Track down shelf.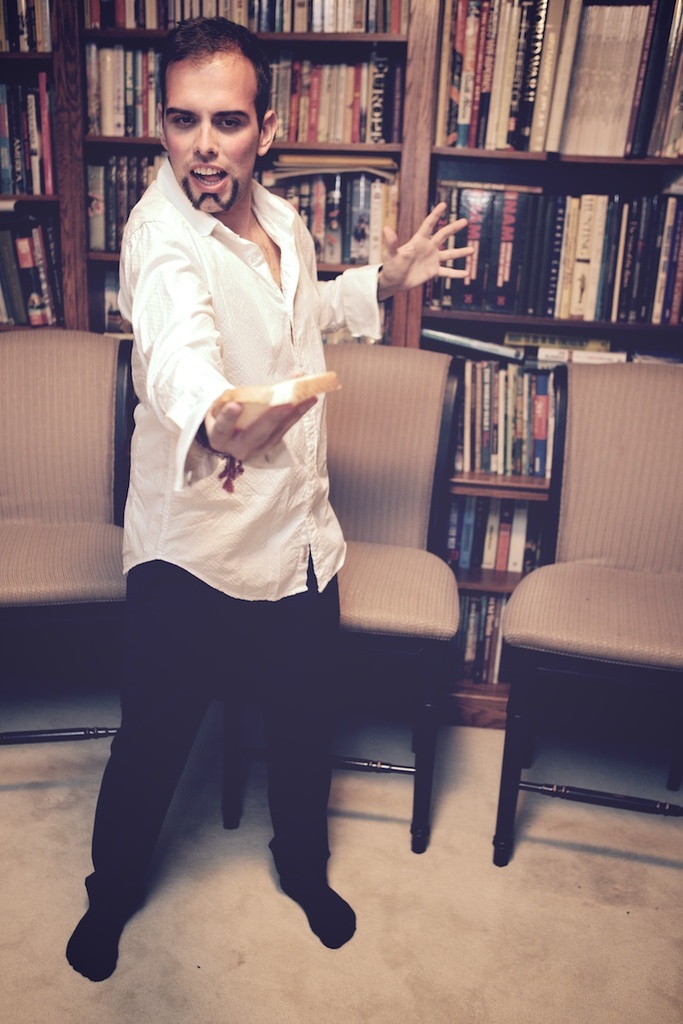
Tracked to (left=57, top=165, right=424, bottom=267).
